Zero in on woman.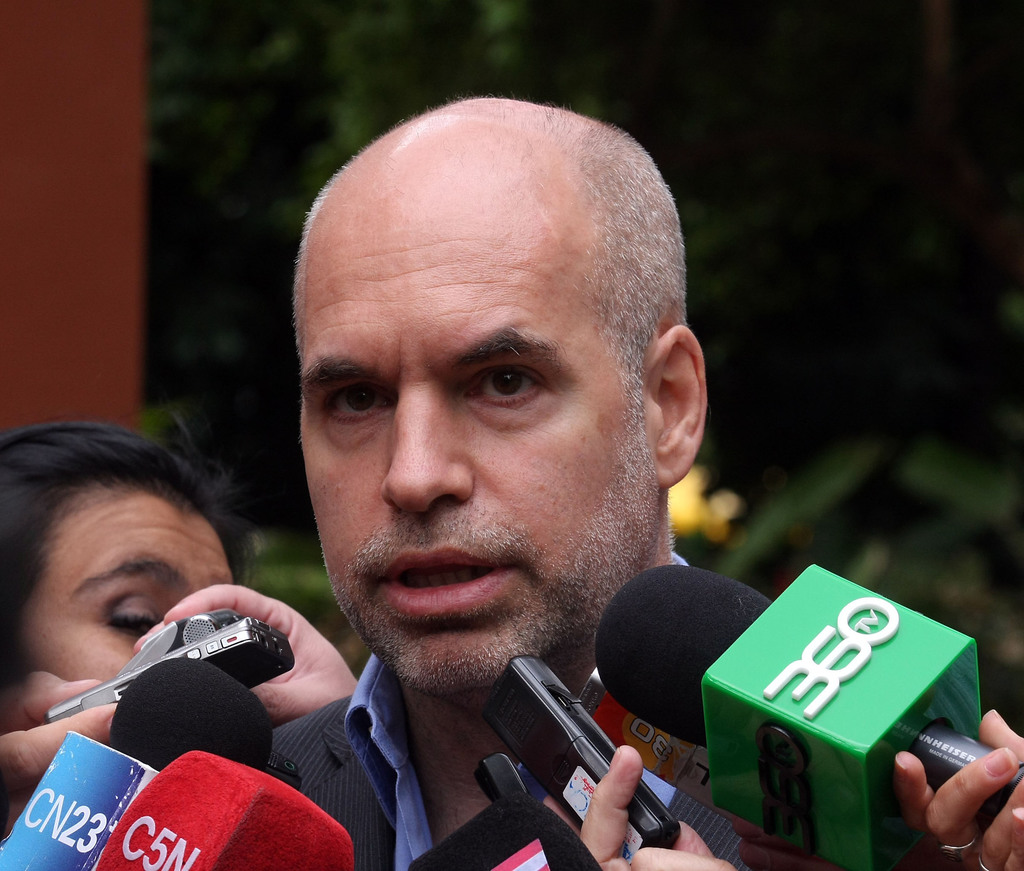
Zeroed in: l=0, t=387, r=265, b=710.
